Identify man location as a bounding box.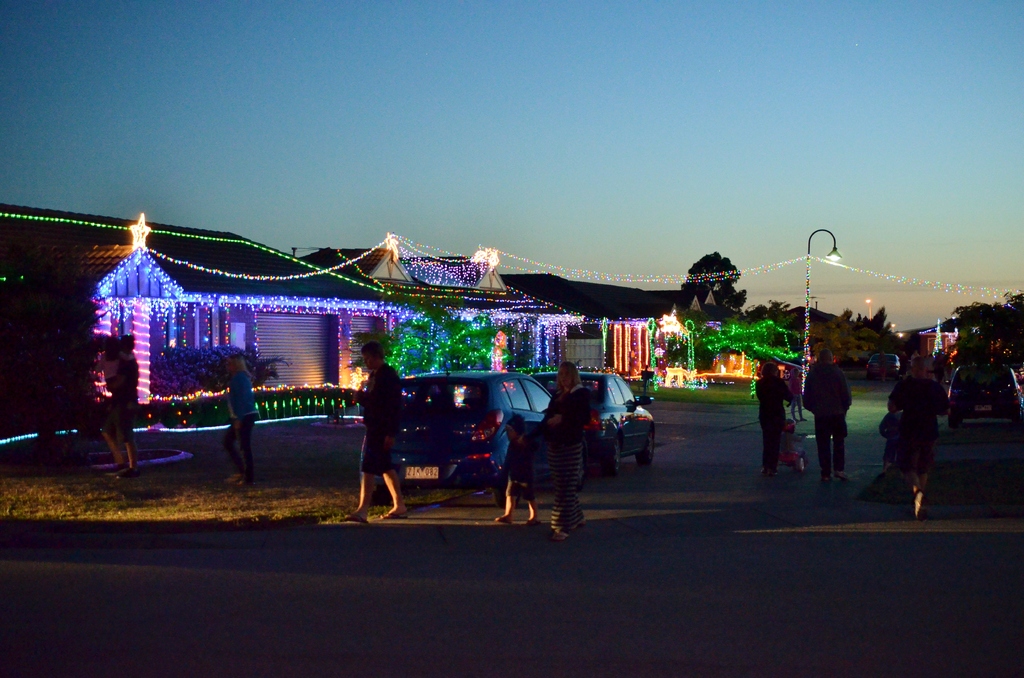
[340,341,410,532].
